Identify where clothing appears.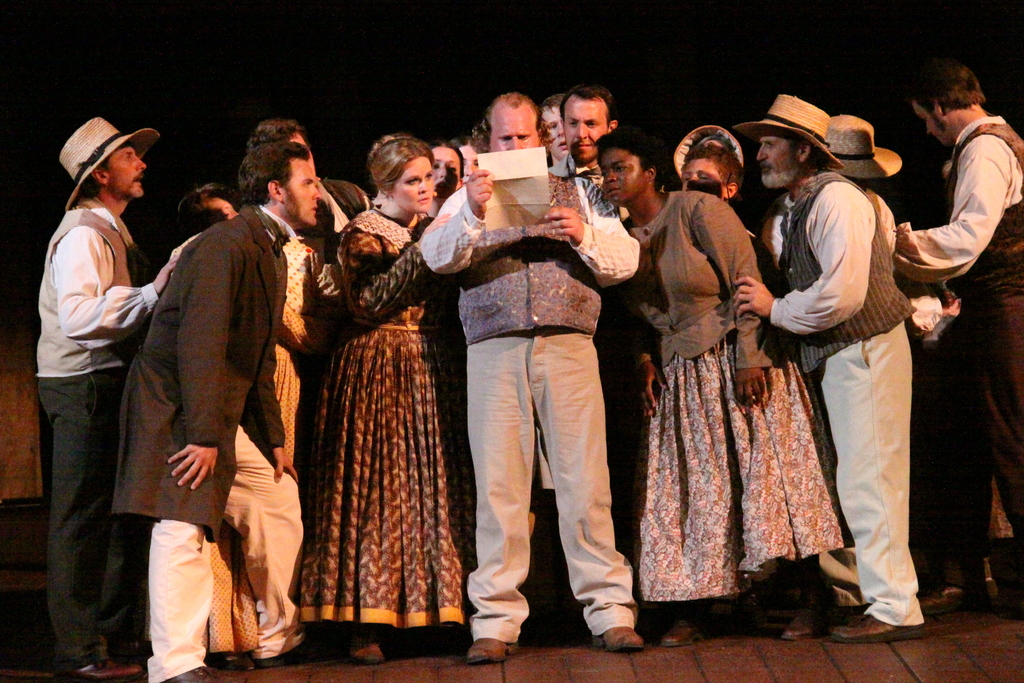
Appears at rect(763, 174, 920, 617).
